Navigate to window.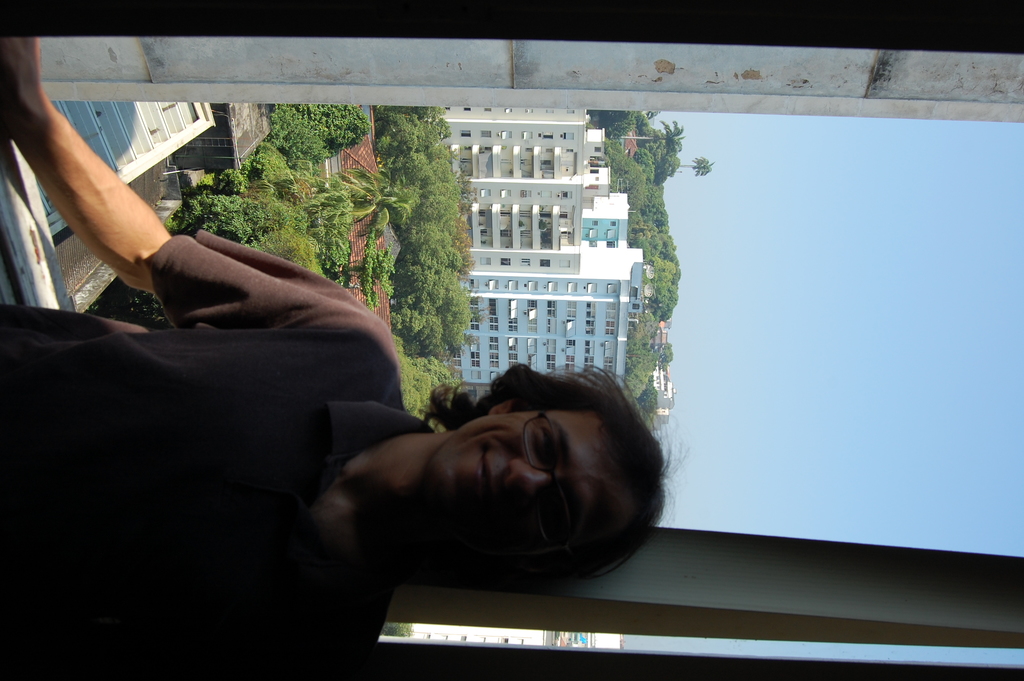
Navigation target: pyautogui.locateOnScreen(566, 319, 575, 339).
